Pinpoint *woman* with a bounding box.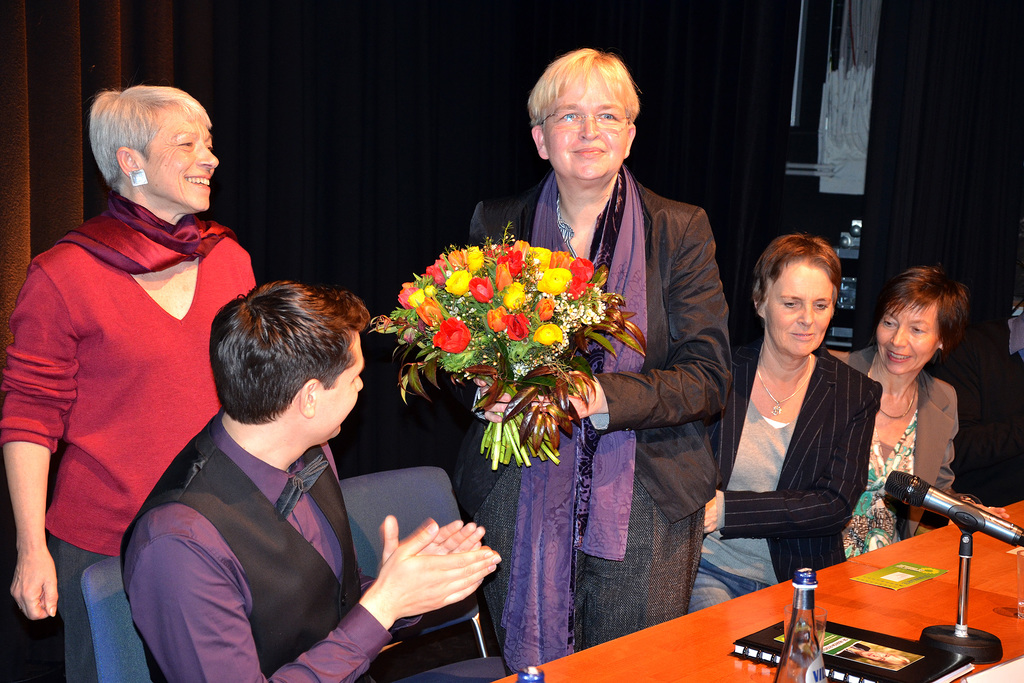
x1=845 y1=249 x2=1000 y2=605.
